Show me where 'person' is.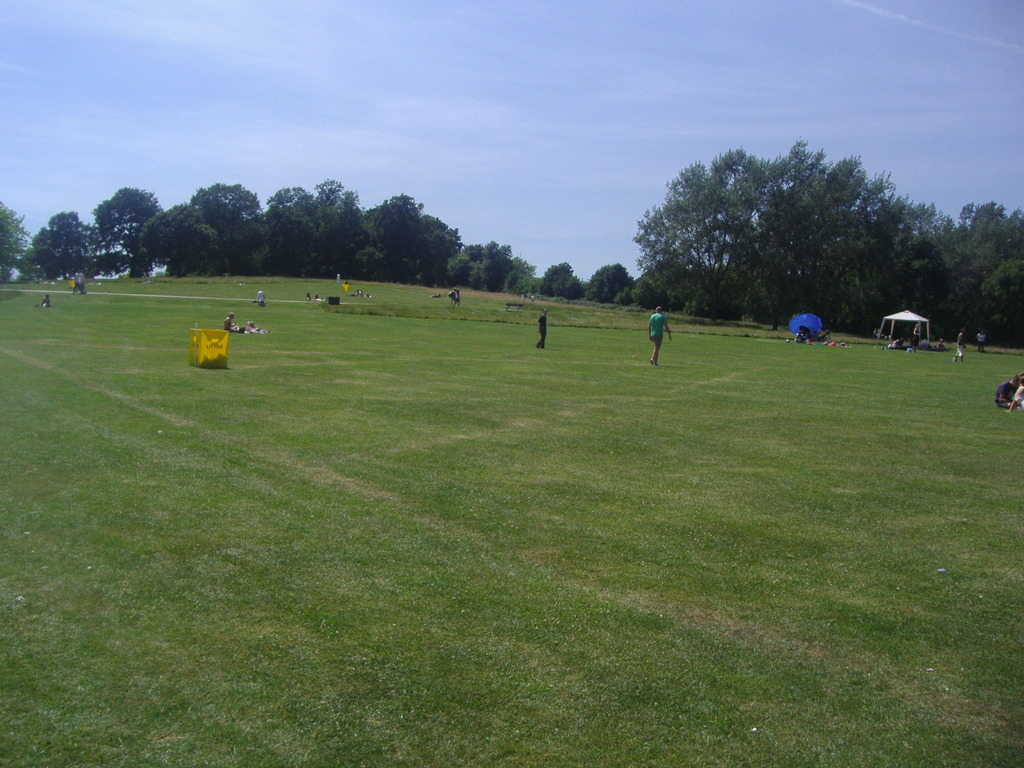
'person' is at {"x1": 648, "y1": 307, "x2": 673, "y2": 364}.
